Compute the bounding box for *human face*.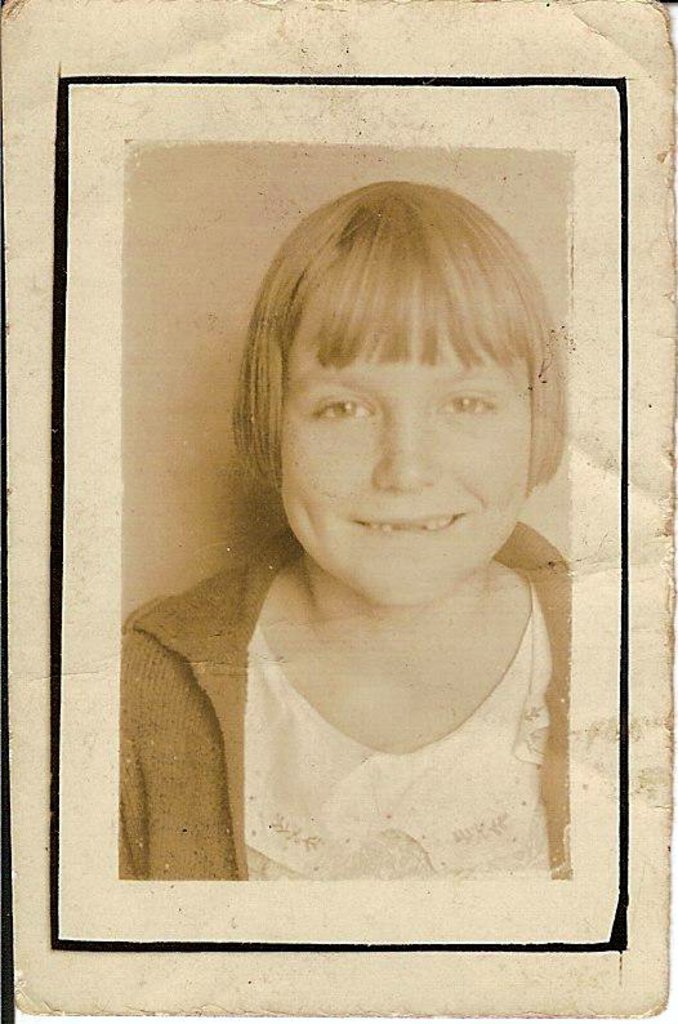
278/316/530/605.
